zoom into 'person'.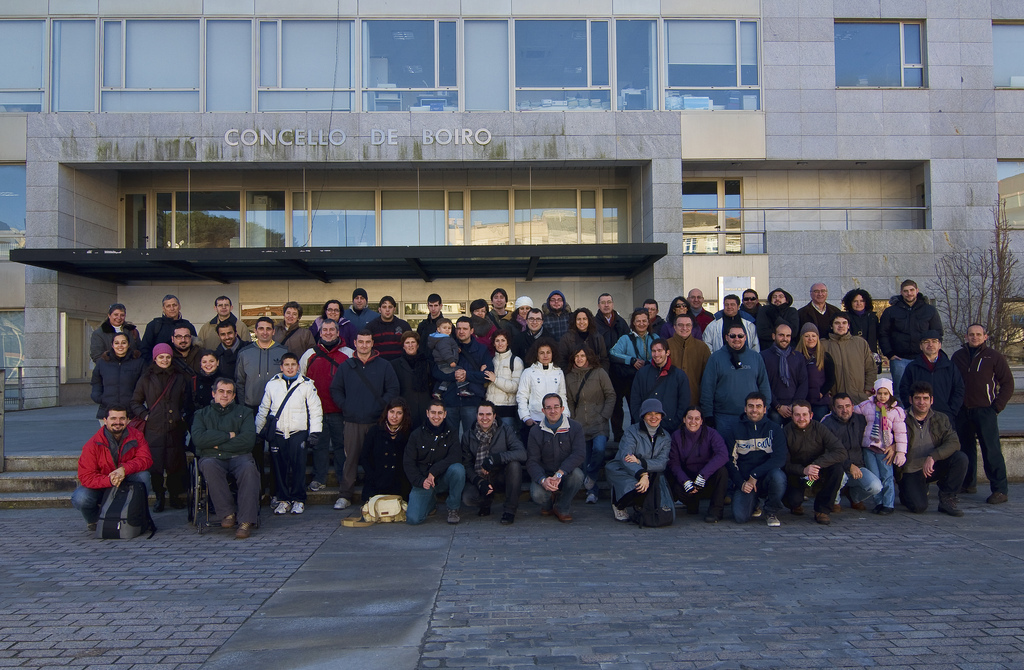
Zoom target: (88,302,142,359).
